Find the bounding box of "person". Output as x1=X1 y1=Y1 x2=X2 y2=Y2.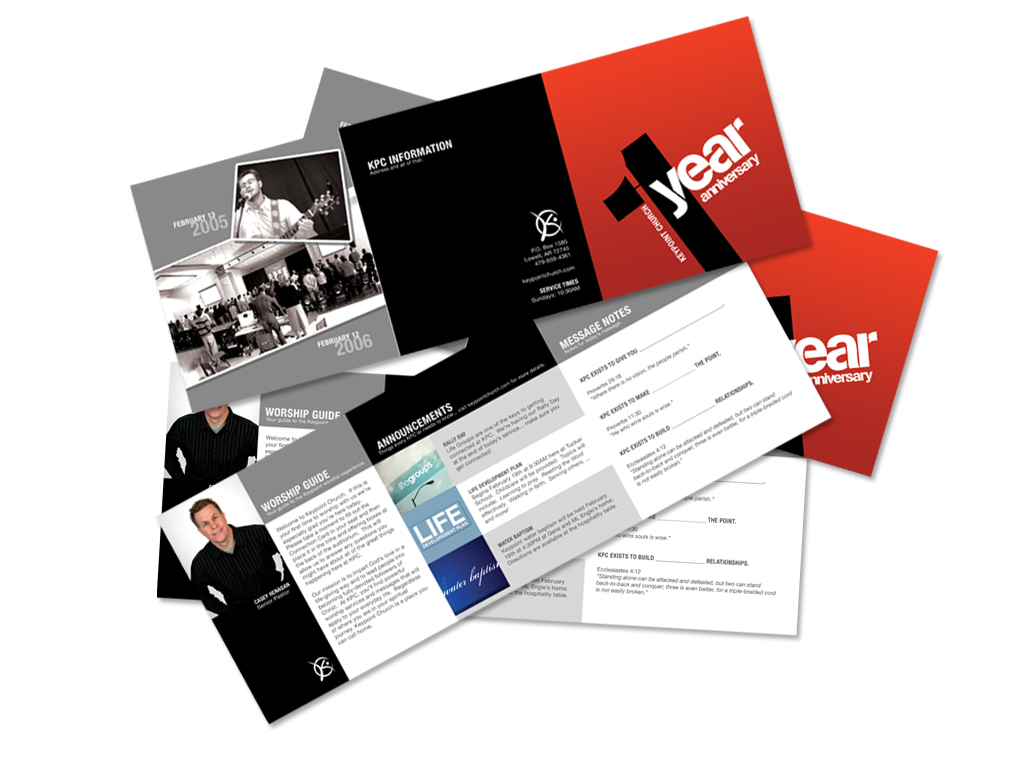
x1=232 y1=170 x2=314 y2=237.
